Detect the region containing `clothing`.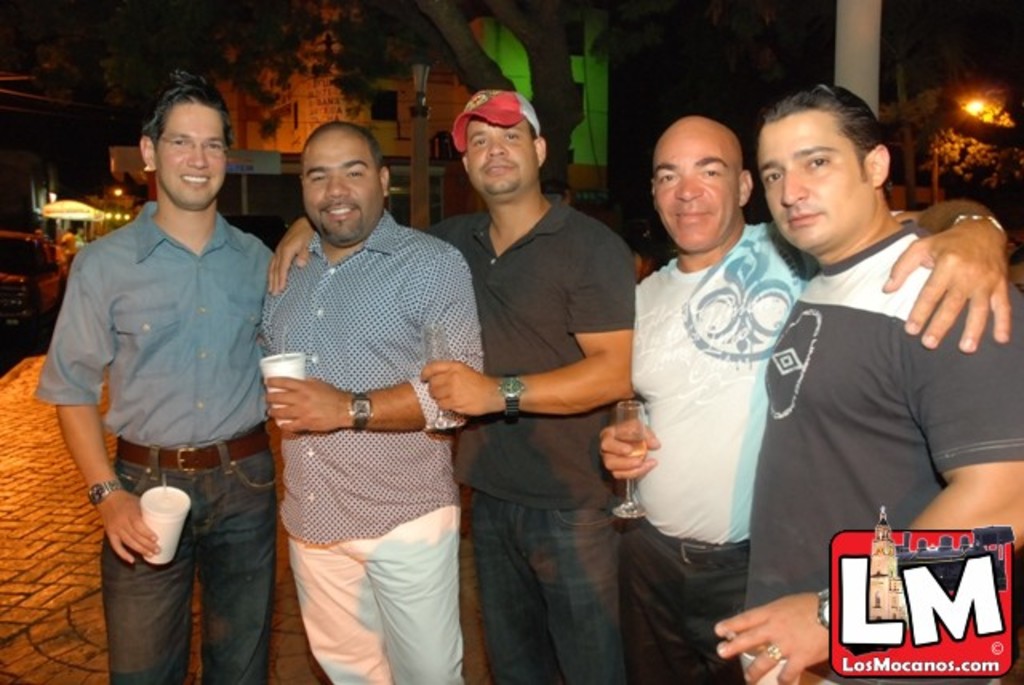
box(424, 182, 643, 683).
